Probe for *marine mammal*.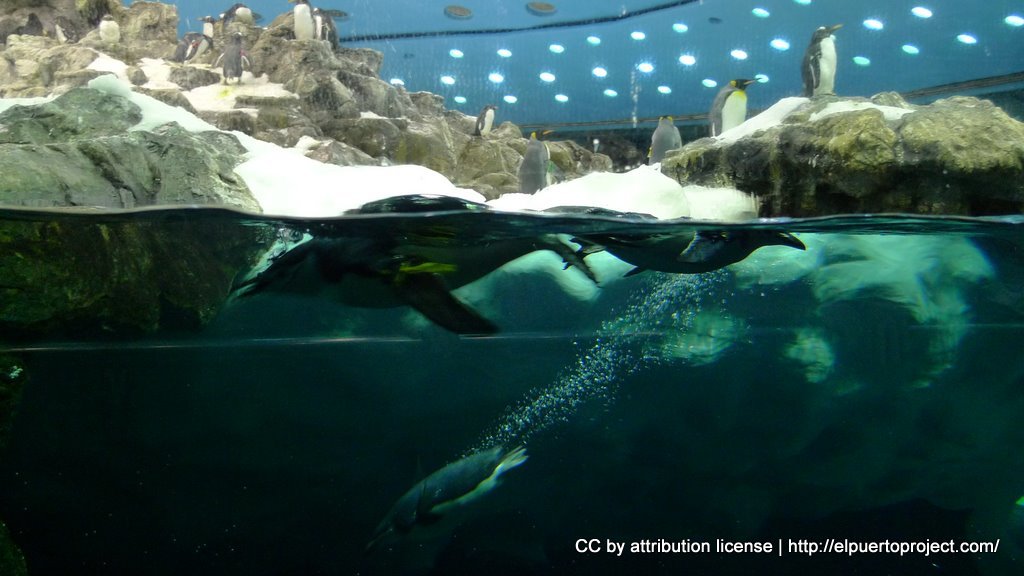
Probe result: 52:19:74:42.
